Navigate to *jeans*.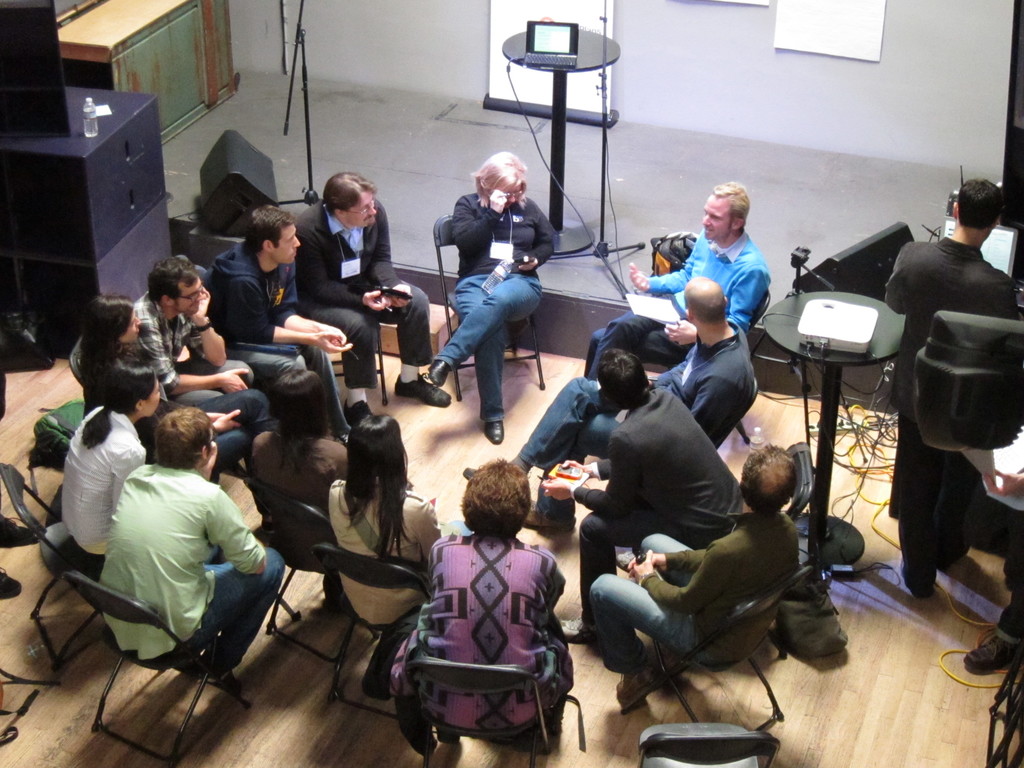
Navigation target: {"x1": 589, "y1": 532, "x2": 731, "y2": 675}.
